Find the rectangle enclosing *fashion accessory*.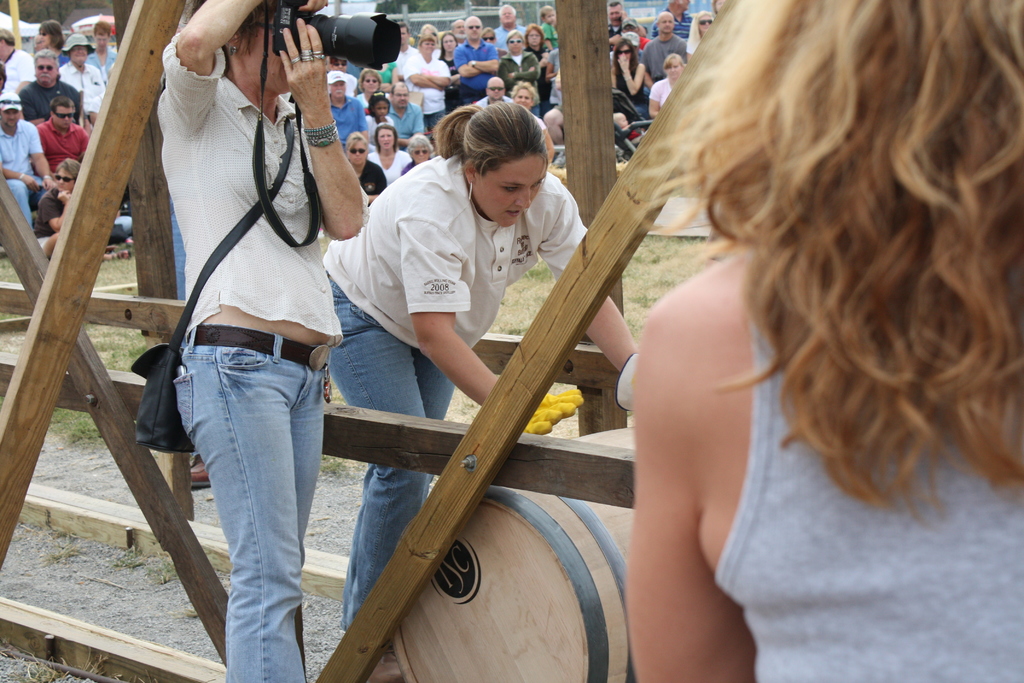
bbox=[698, 17, 714, 27].
